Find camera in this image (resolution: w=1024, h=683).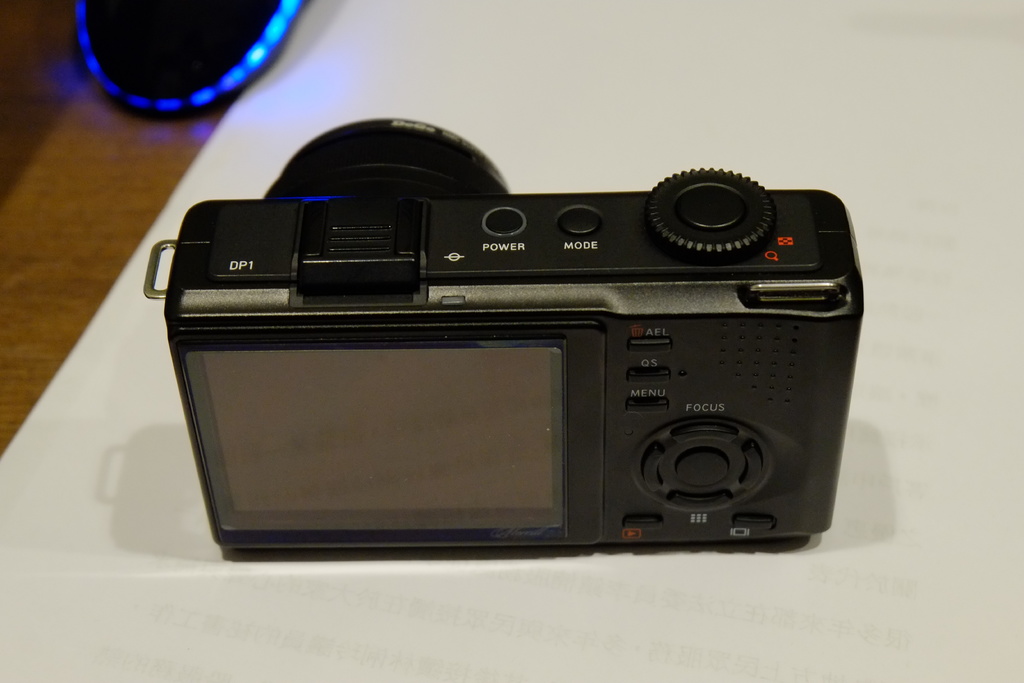
region(138, 145, 863, 583).
